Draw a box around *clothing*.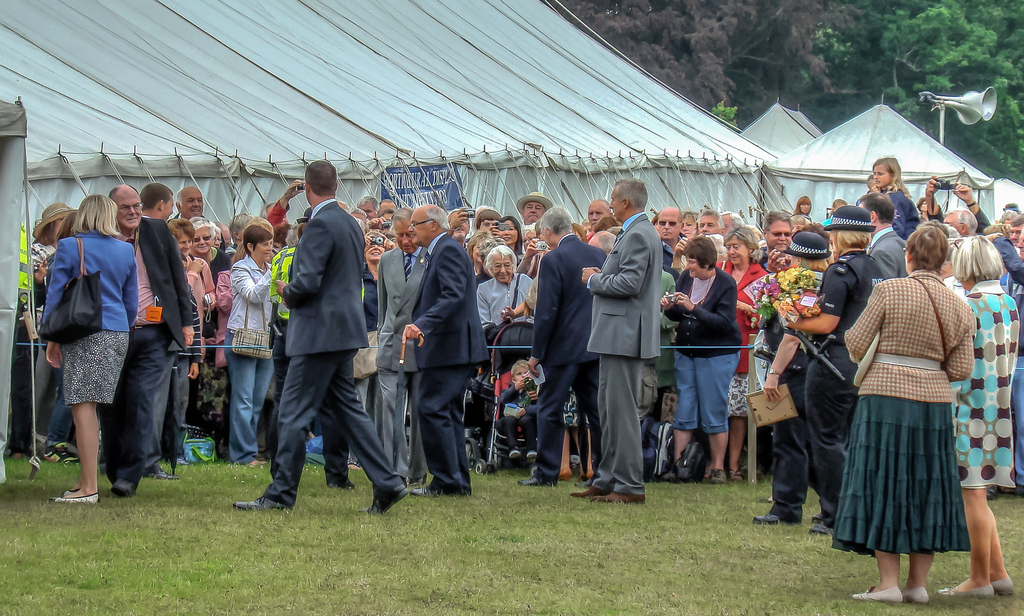
x1=200 y1=244 x2=230 y2=438.
